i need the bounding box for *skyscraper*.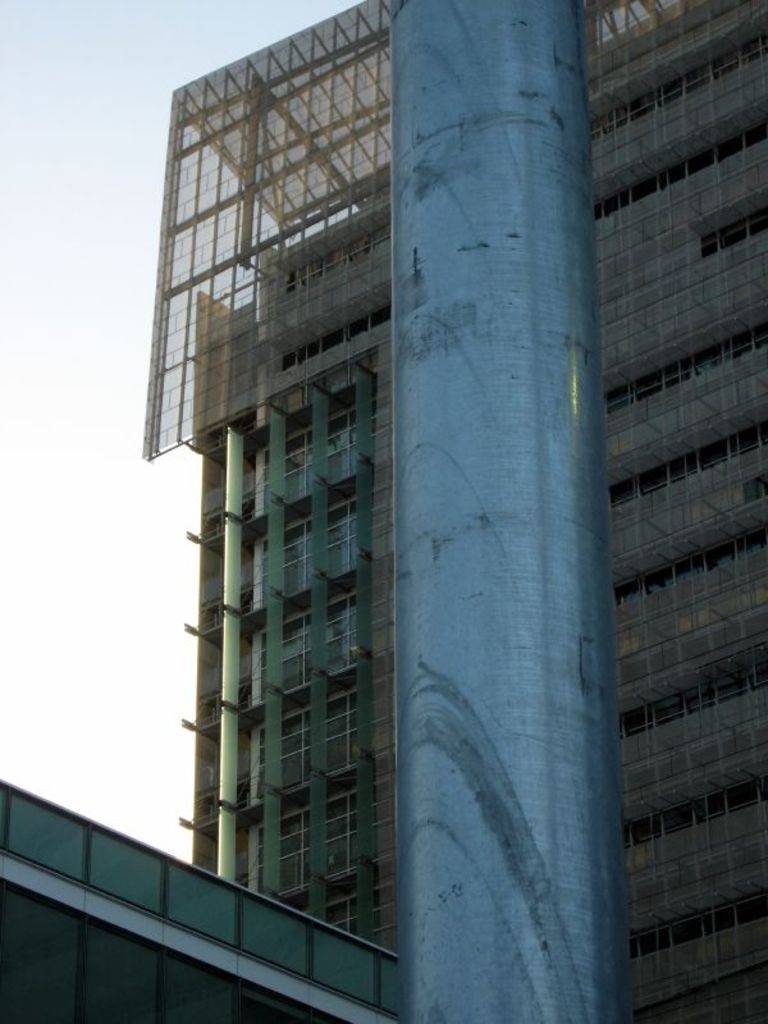
Here it is: (150,0,767,1009).
